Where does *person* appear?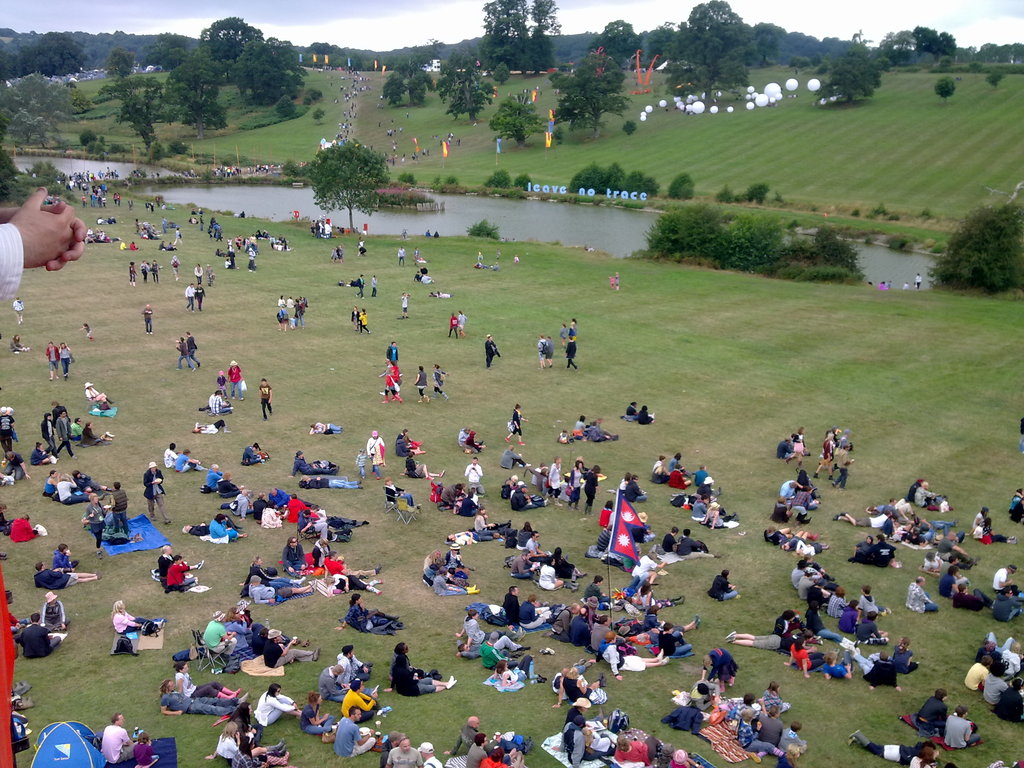
Appears at locate(250, 237, 253, 246).
